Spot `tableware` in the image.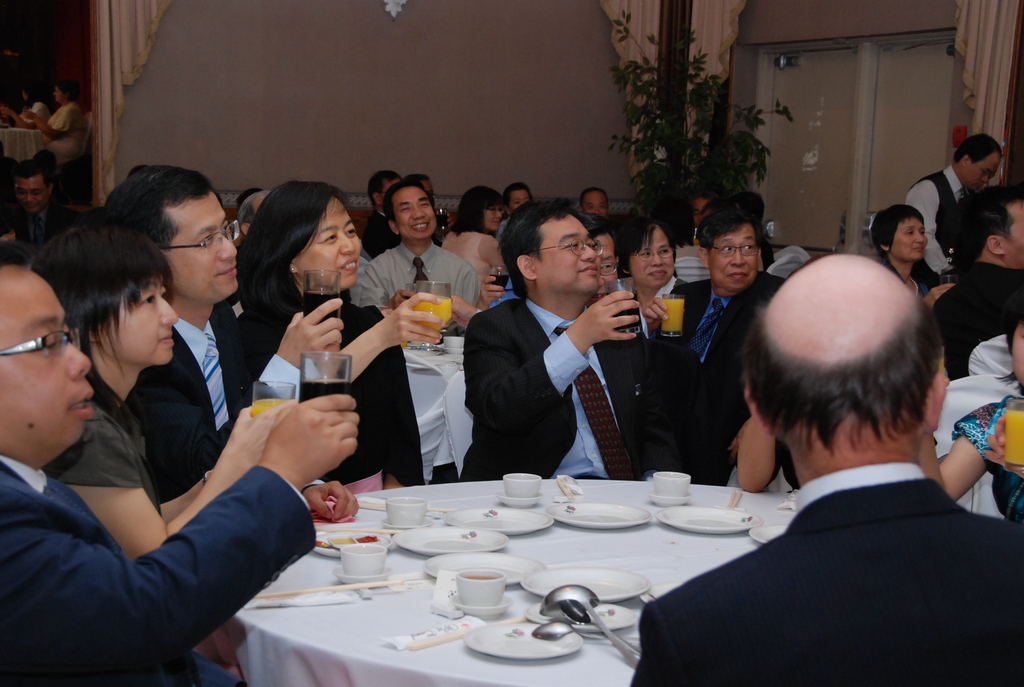
`tableware` found at left=656, top=296, right=686, bottom=342.
